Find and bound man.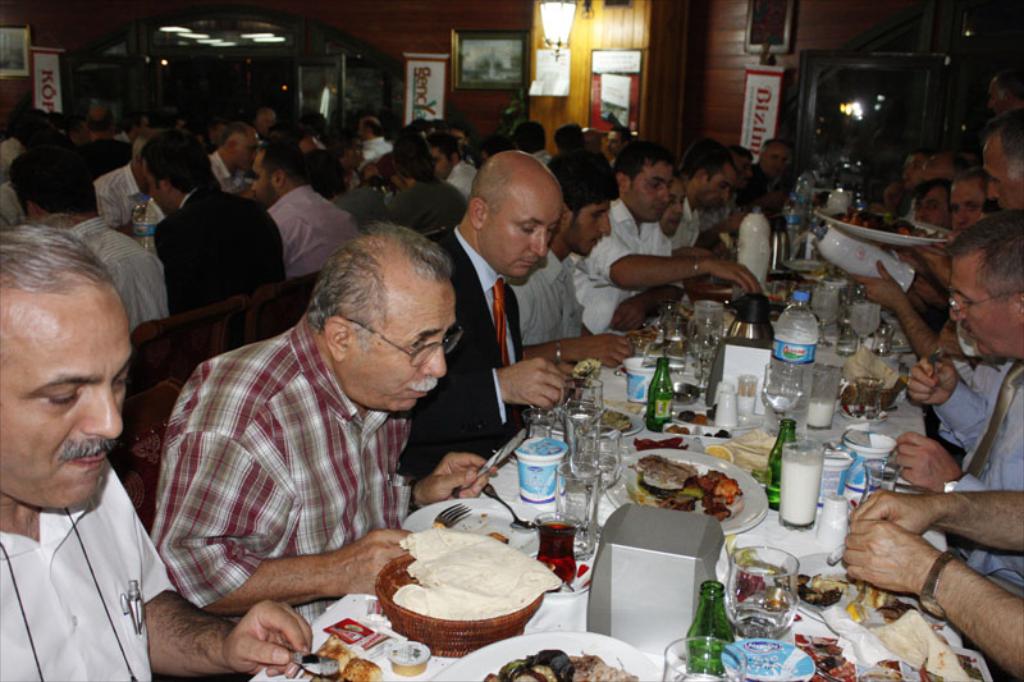
Bound: BBox(507, 145, 636, 384).
